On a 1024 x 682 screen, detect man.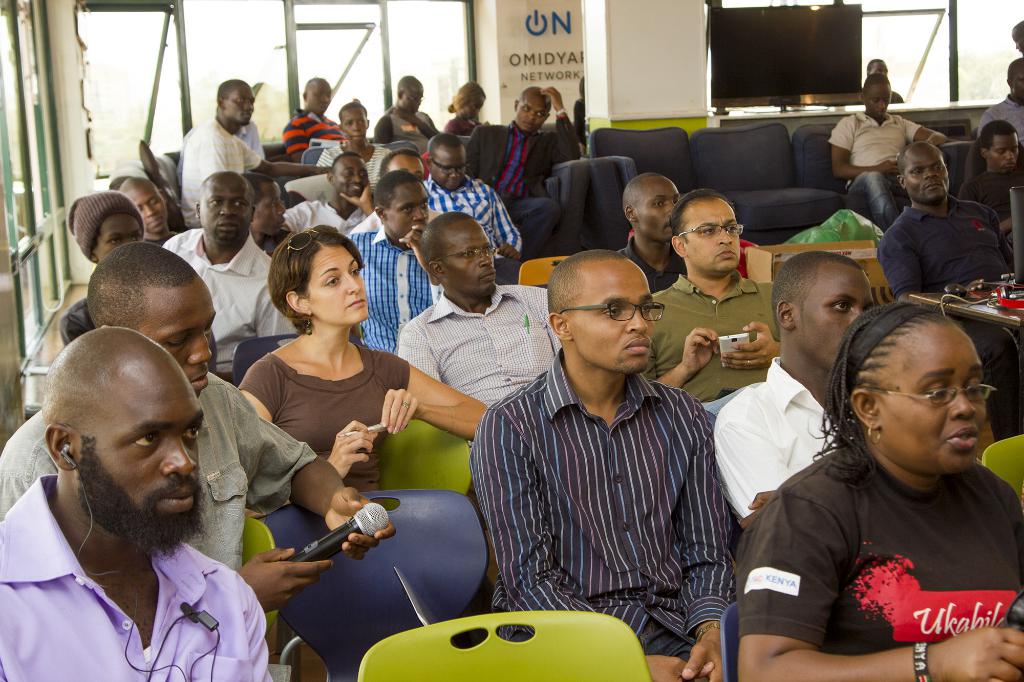
left=0, top=239, right=392, bottom=612.
